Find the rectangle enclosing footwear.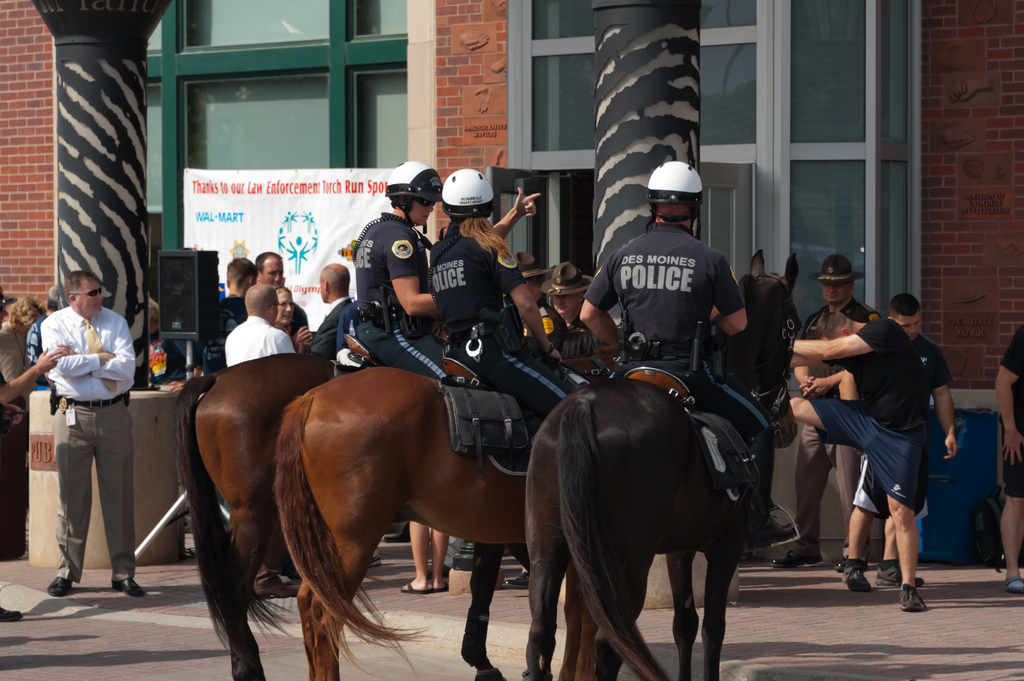
110,576,141,597.
